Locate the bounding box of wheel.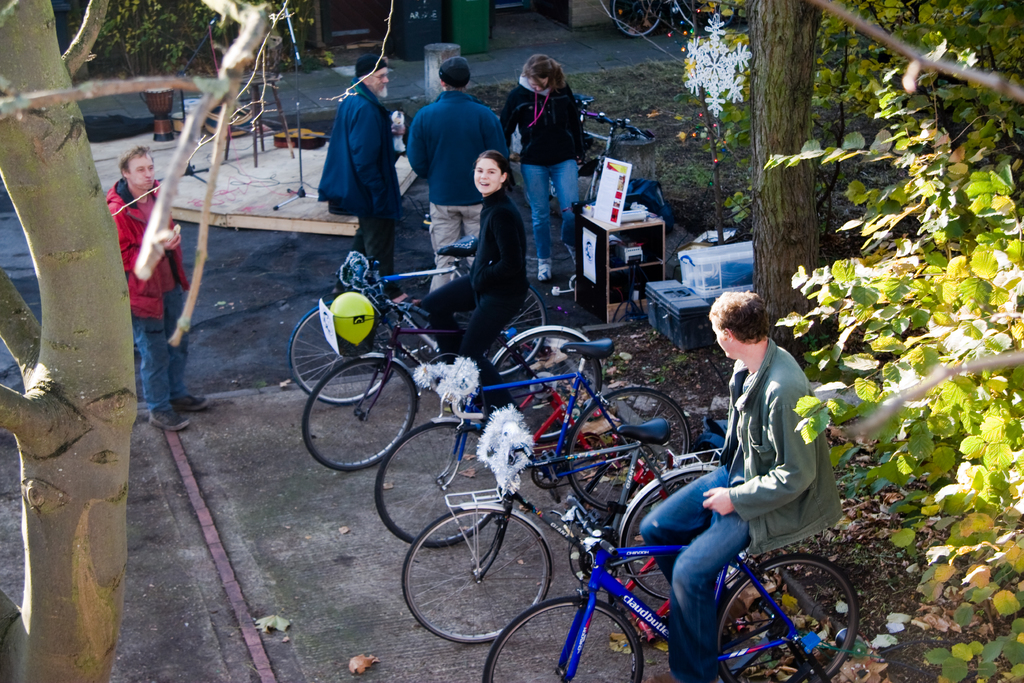
Bounding box: pyautogui.locateOnScreen(611, 0, 661, 39).
